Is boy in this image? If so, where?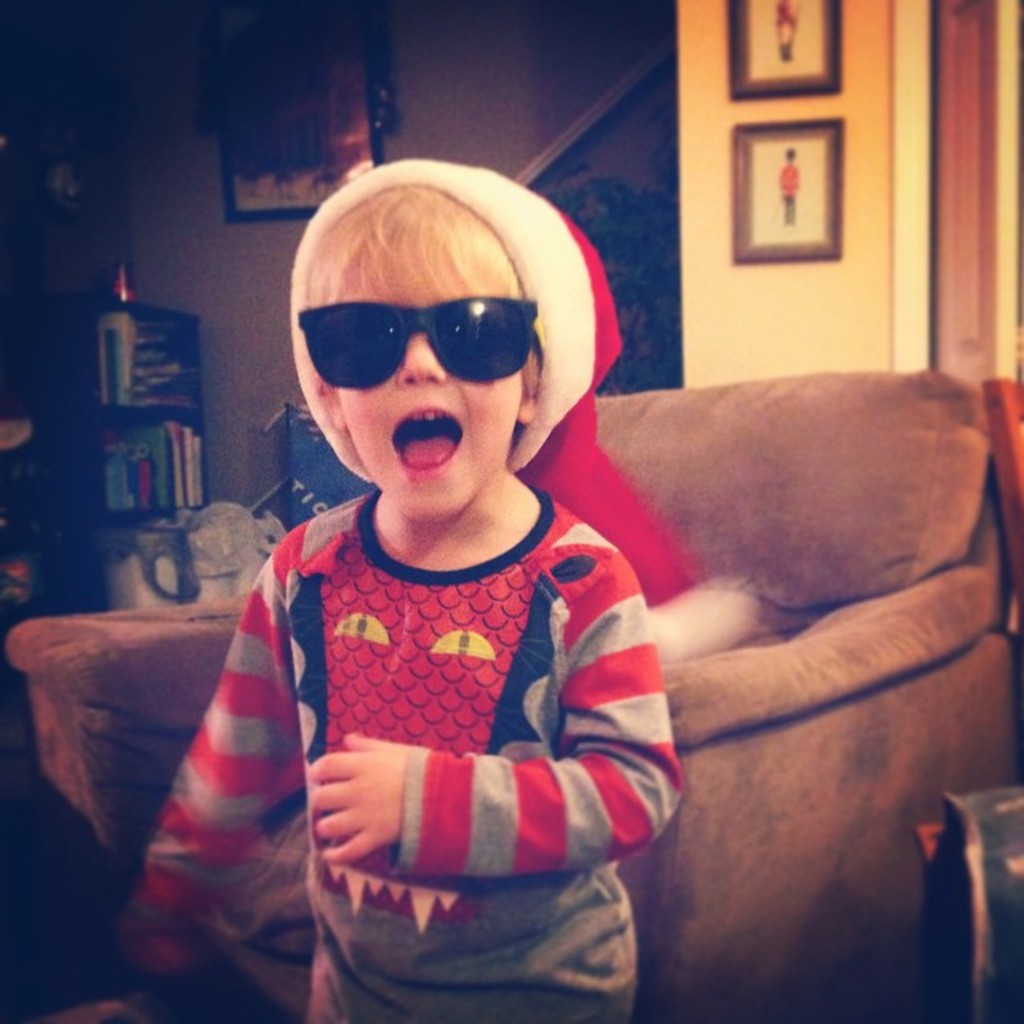
Yes, at region(197, 195, 707, 994).
